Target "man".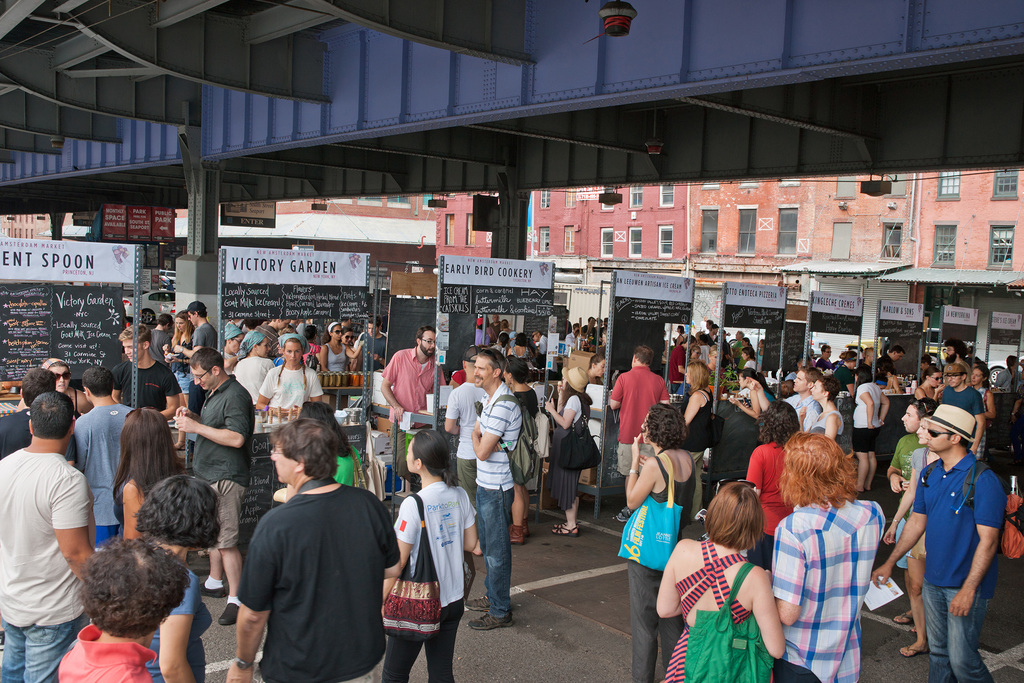
Target region: 997/350/1020/392.
